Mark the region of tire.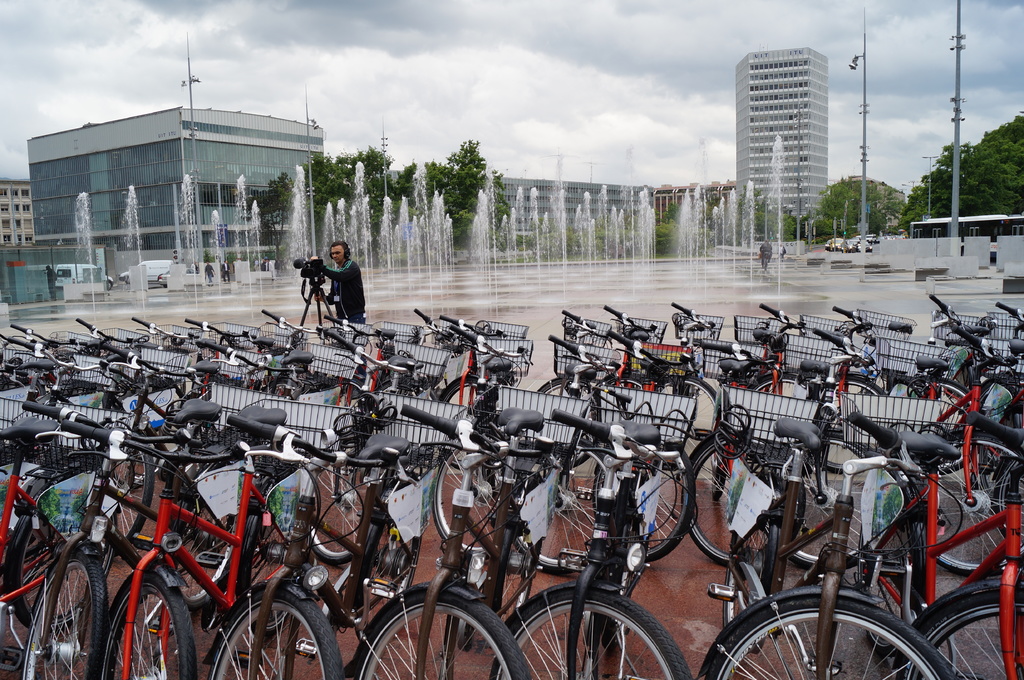
Region: BBox(896, 588, 1023, 679).
